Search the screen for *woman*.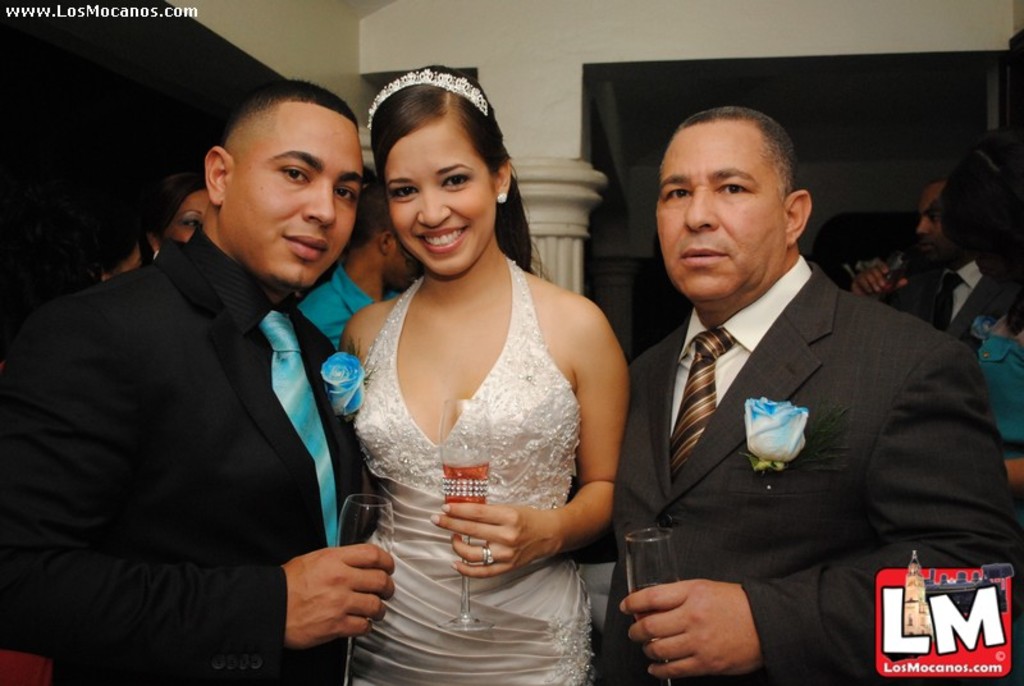
Found at (left=948, top=122, right=1023, bottom=484).
